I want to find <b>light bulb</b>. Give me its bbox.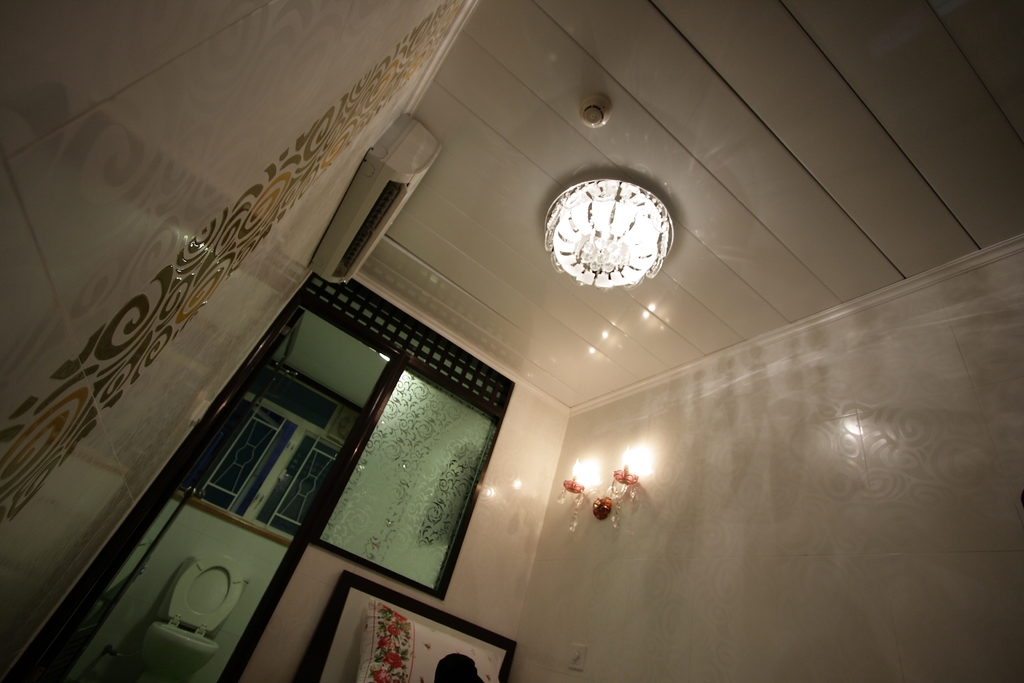
x1=623, y1=447, x2=658, y2=475.
